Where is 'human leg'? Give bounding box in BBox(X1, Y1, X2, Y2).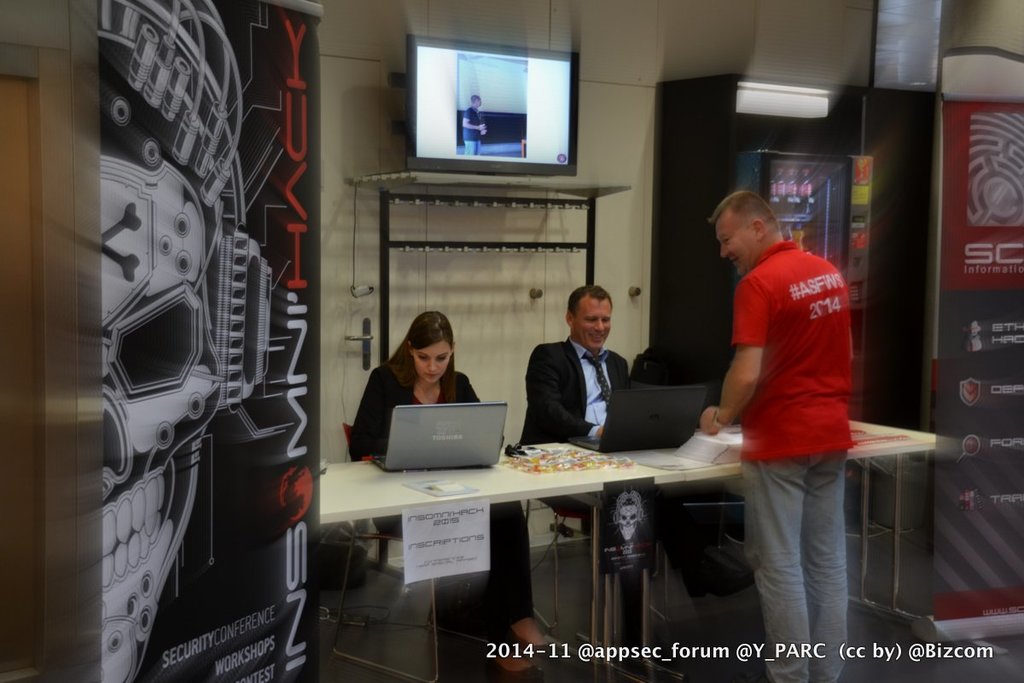
BBox(806, 447, 847, 681).
